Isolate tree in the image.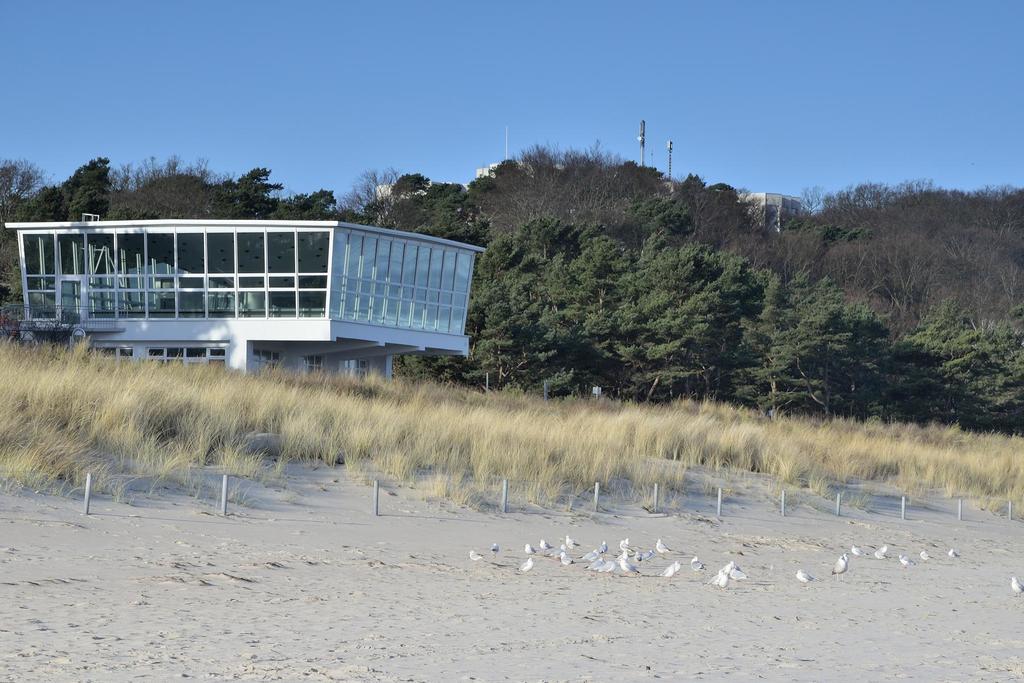
Isolated region: 266:188:351:222.
